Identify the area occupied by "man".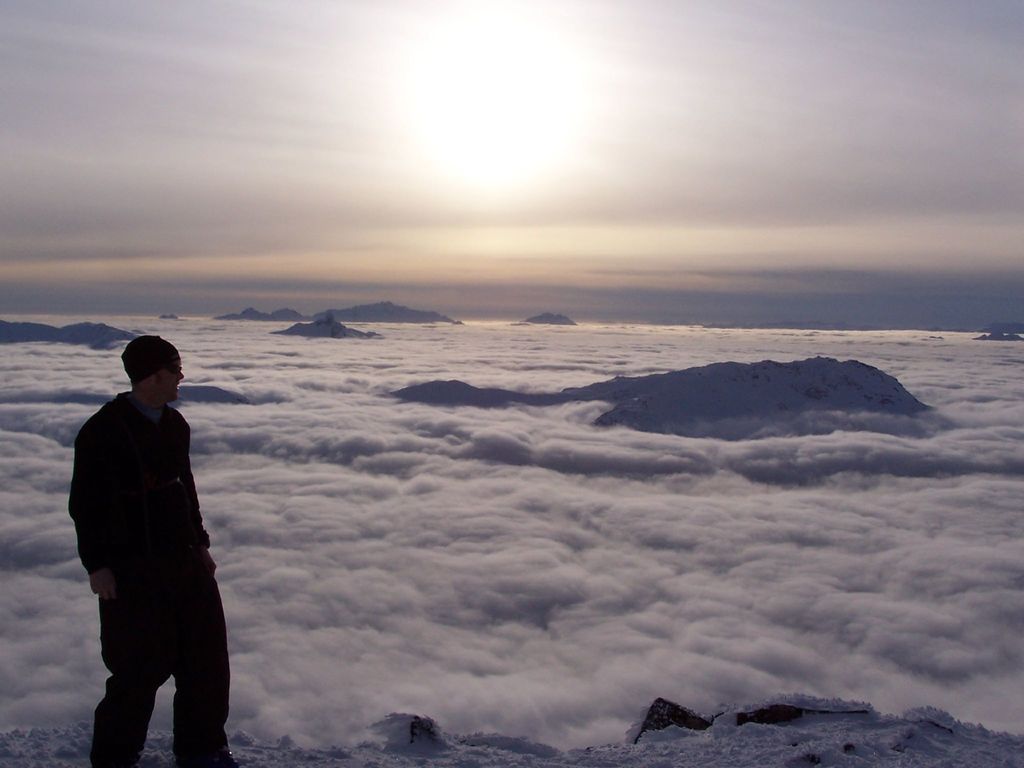
Area: bbox(64, 320, 230, 767).
